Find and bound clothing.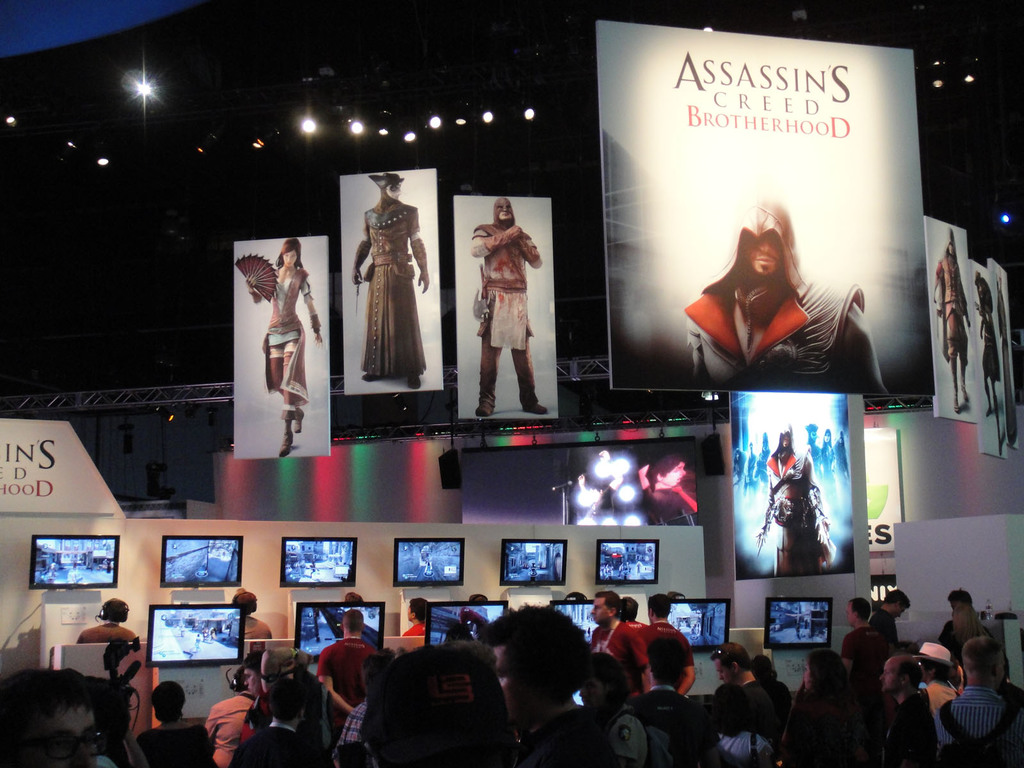
Bound: x1=643, y1=484, x2=699, y2=527.
